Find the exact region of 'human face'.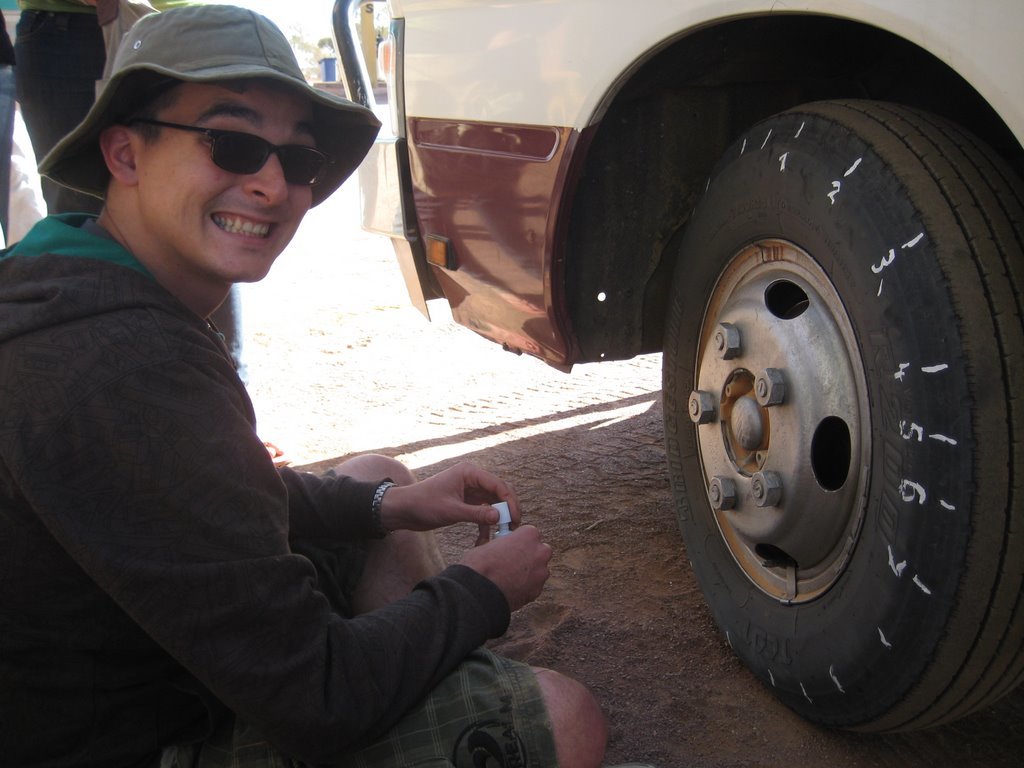
Exact region: bbox=(136, 84, 331, 283).
